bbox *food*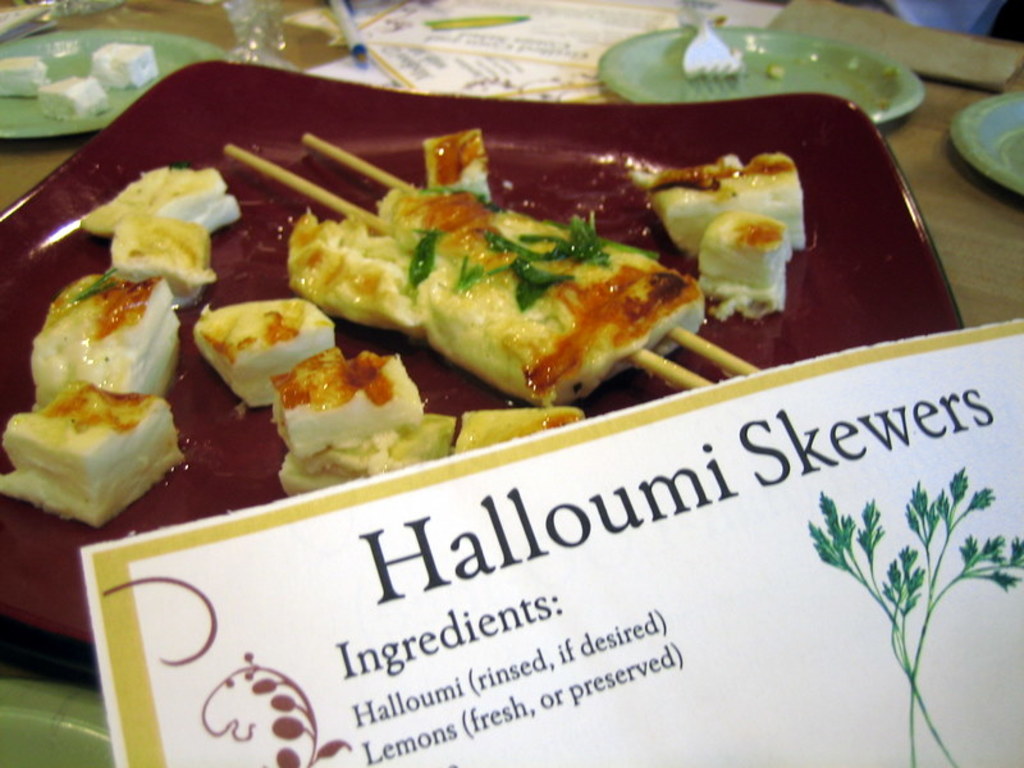
(29,269,179,411)
